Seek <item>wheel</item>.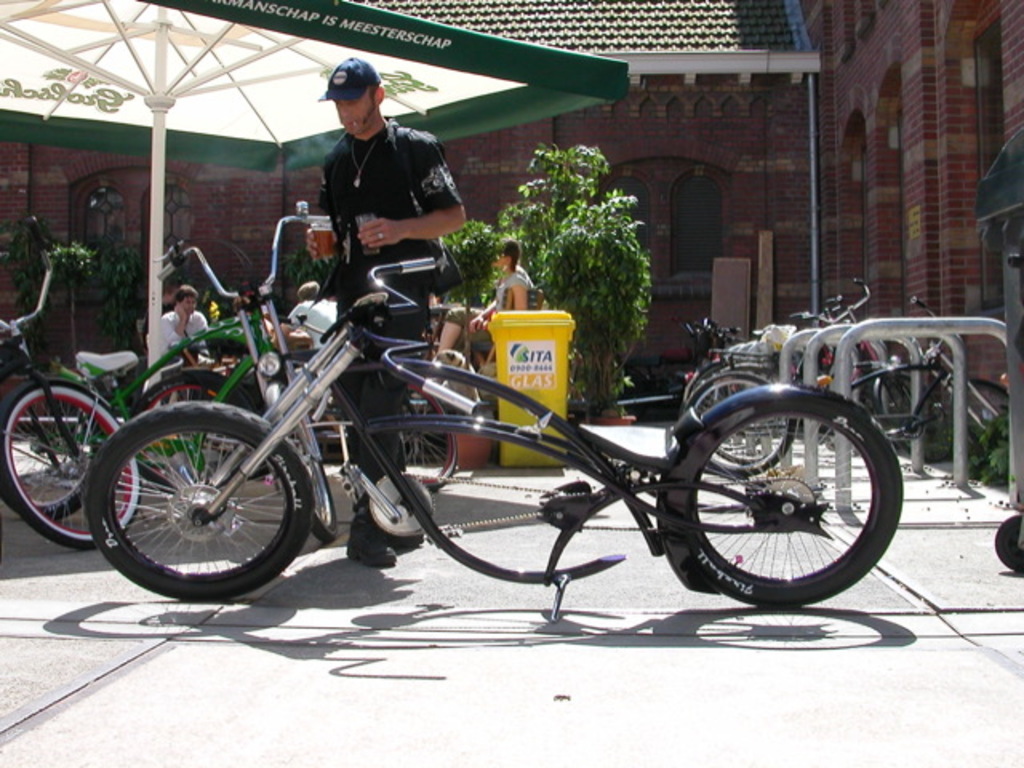
[658, 410, 907, 606].
